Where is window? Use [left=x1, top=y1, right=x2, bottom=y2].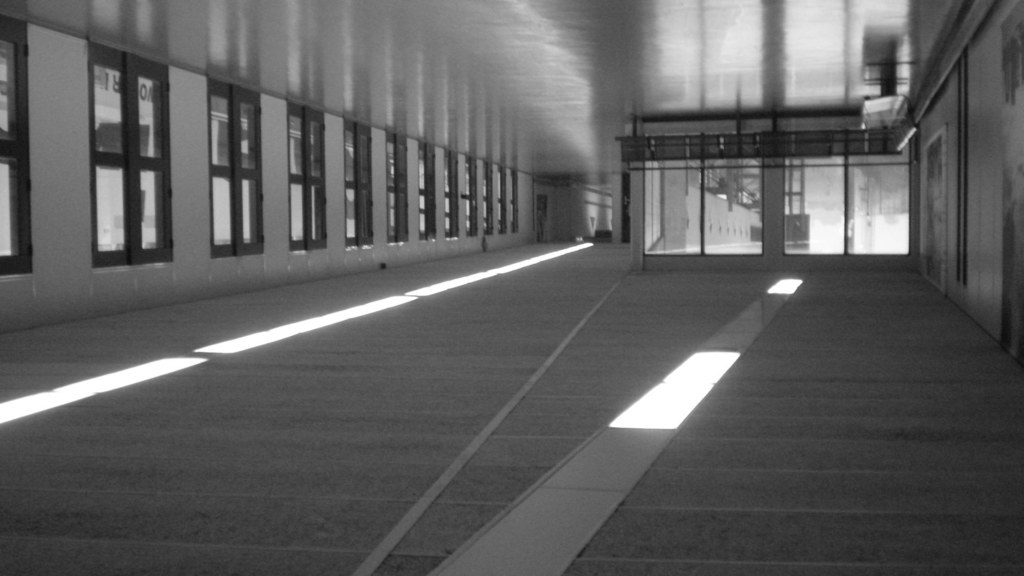
[left=379, top=130, right=412, bottom=244].
